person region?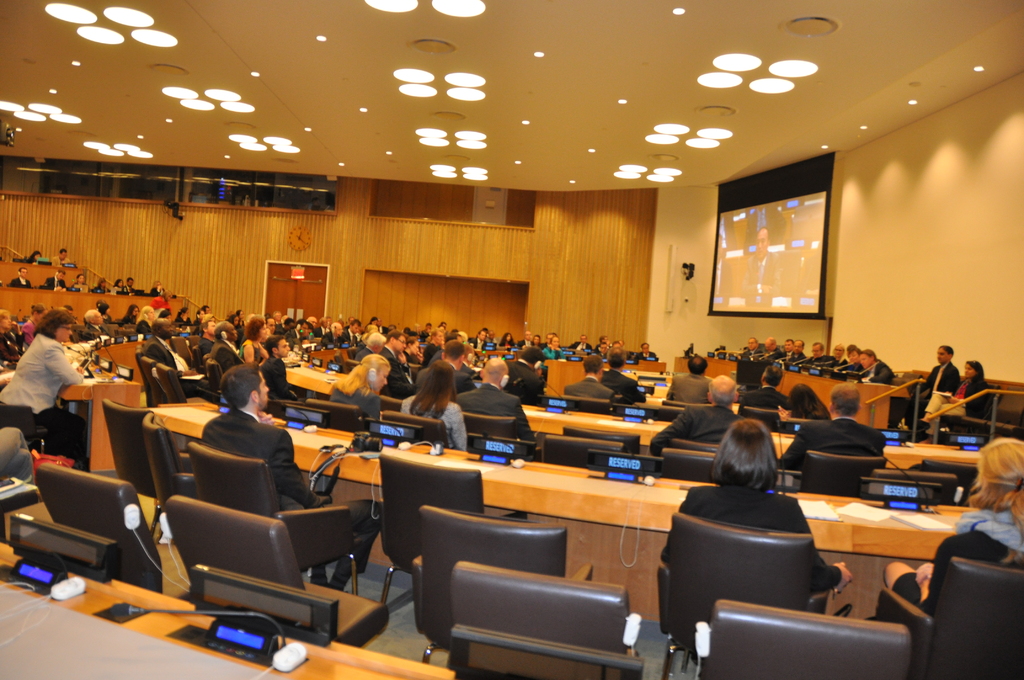
detection(90, 276, 111, 293)
